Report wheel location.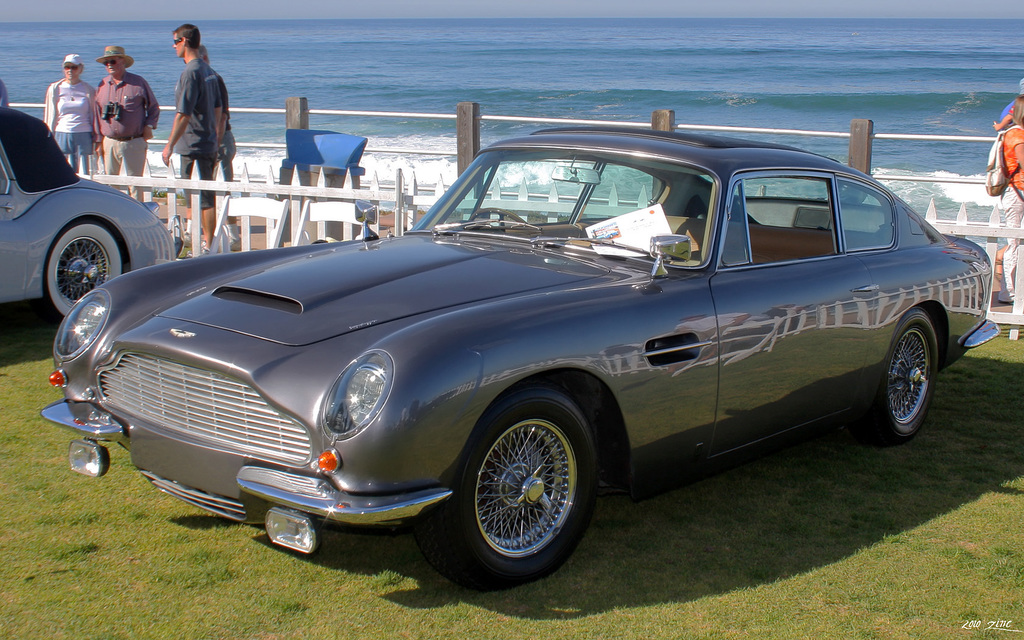
Report: crop(44, 218, 124, 317).
